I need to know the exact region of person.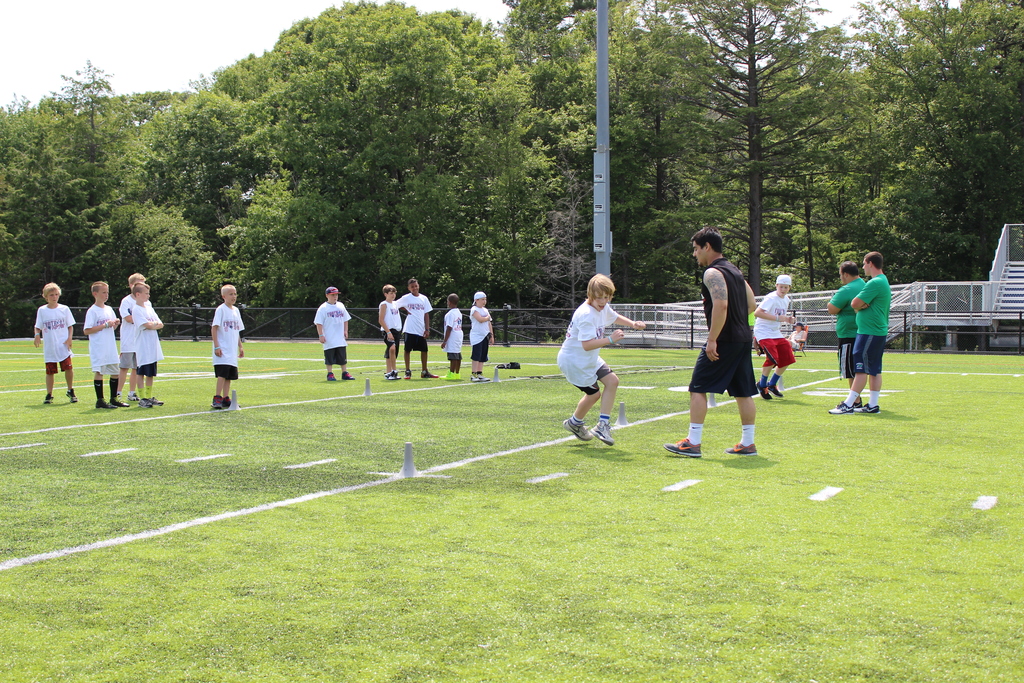
Region: [822, 263, 869, 418].
